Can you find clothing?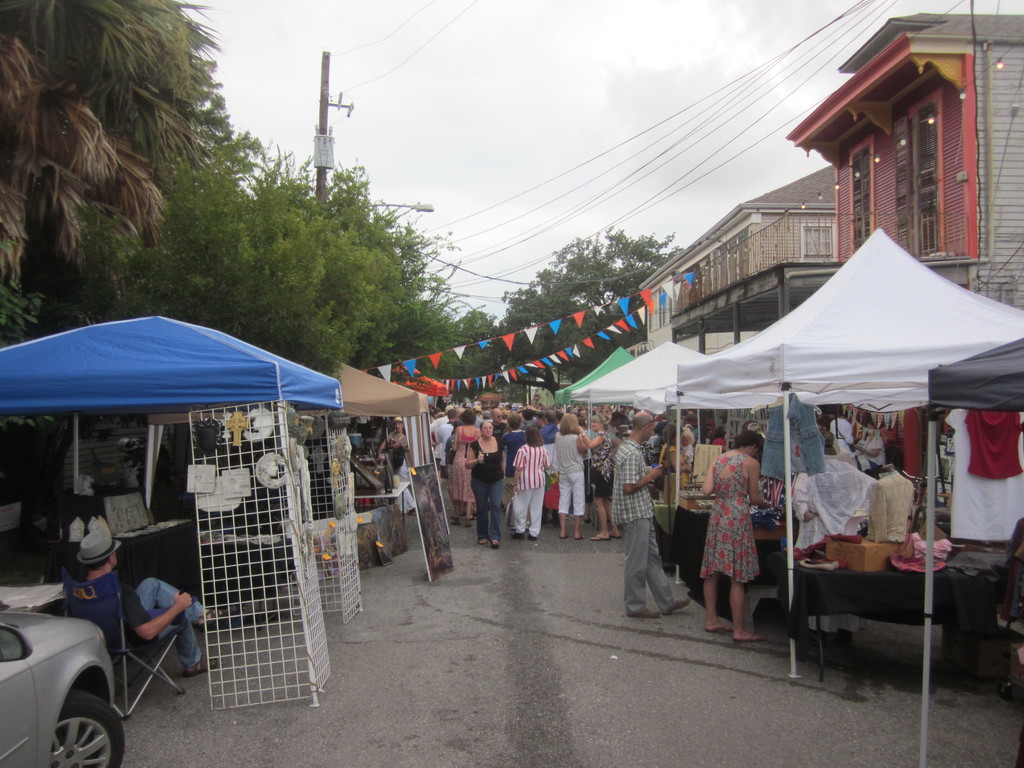
Yes, bounding box: <bbox>430, 415, 445, 446</bbox>.
